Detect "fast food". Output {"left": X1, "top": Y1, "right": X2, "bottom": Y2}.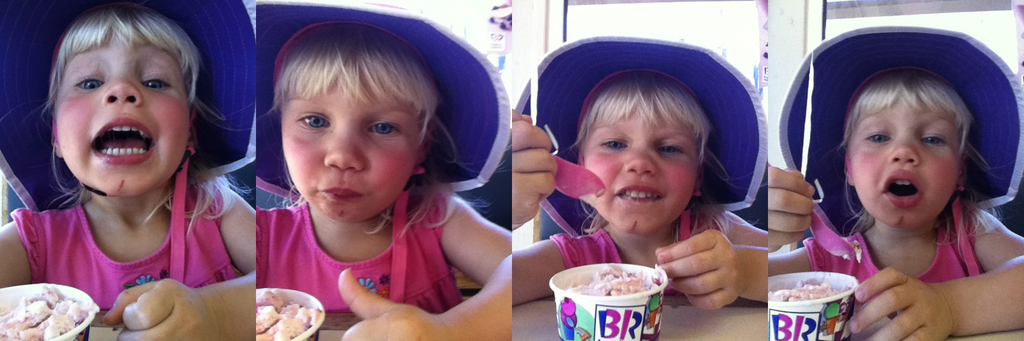
{"left": 558, "top": 261, "right": 670, "bottom": 300}.
